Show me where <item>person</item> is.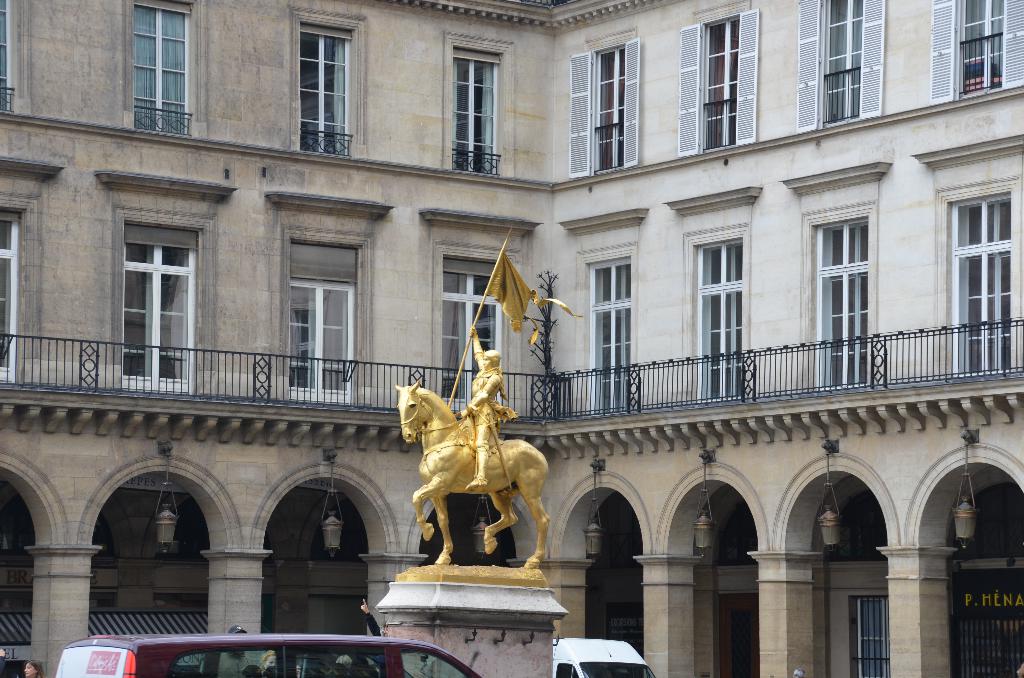
<item>person</item> is at x1=453 y1=325 x2=505 y2=489.
